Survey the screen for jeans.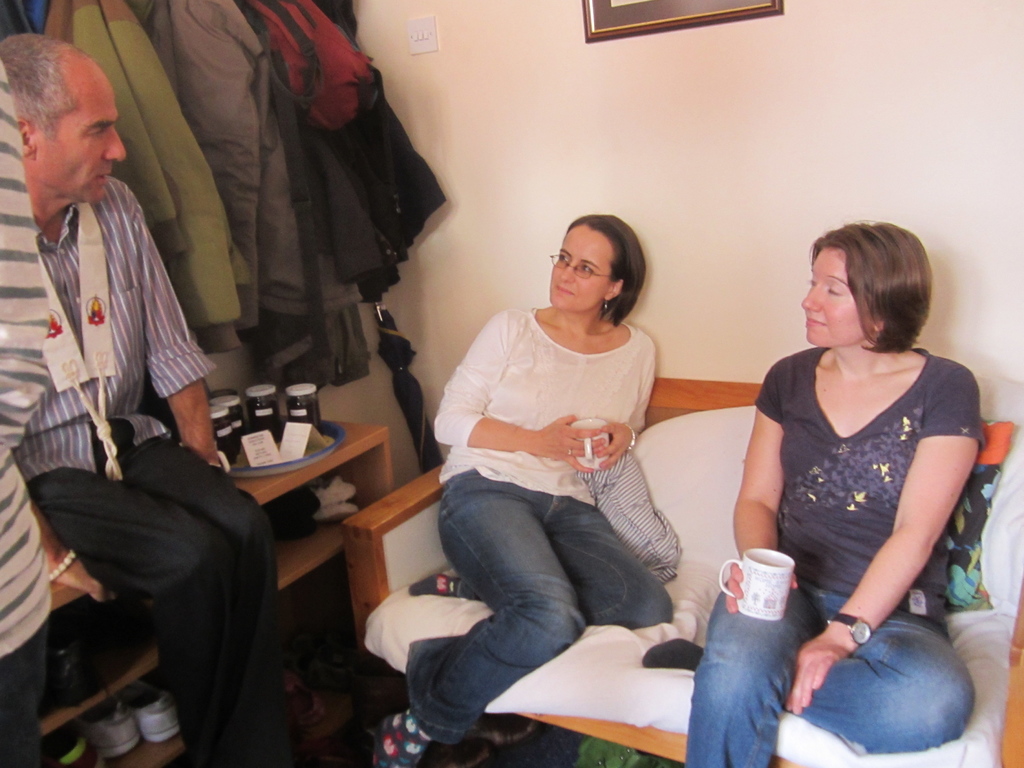
Survey found: [left=680, top=579, right=975, bottom=767].
